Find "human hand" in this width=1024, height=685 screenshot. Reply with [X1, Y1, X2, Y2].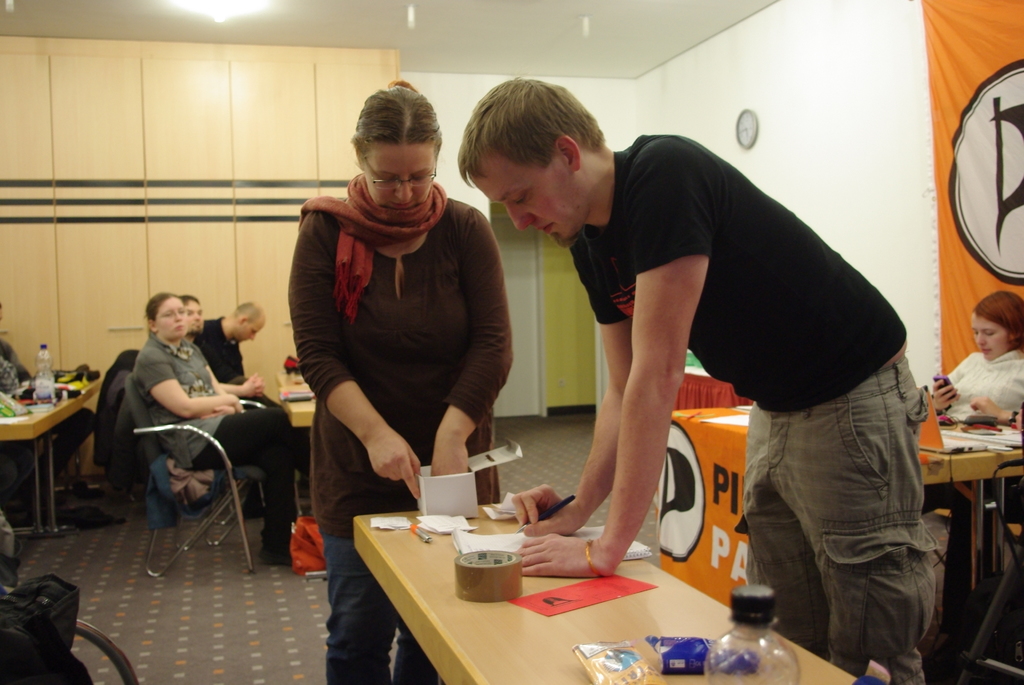
[196, 405, 234, 421].
